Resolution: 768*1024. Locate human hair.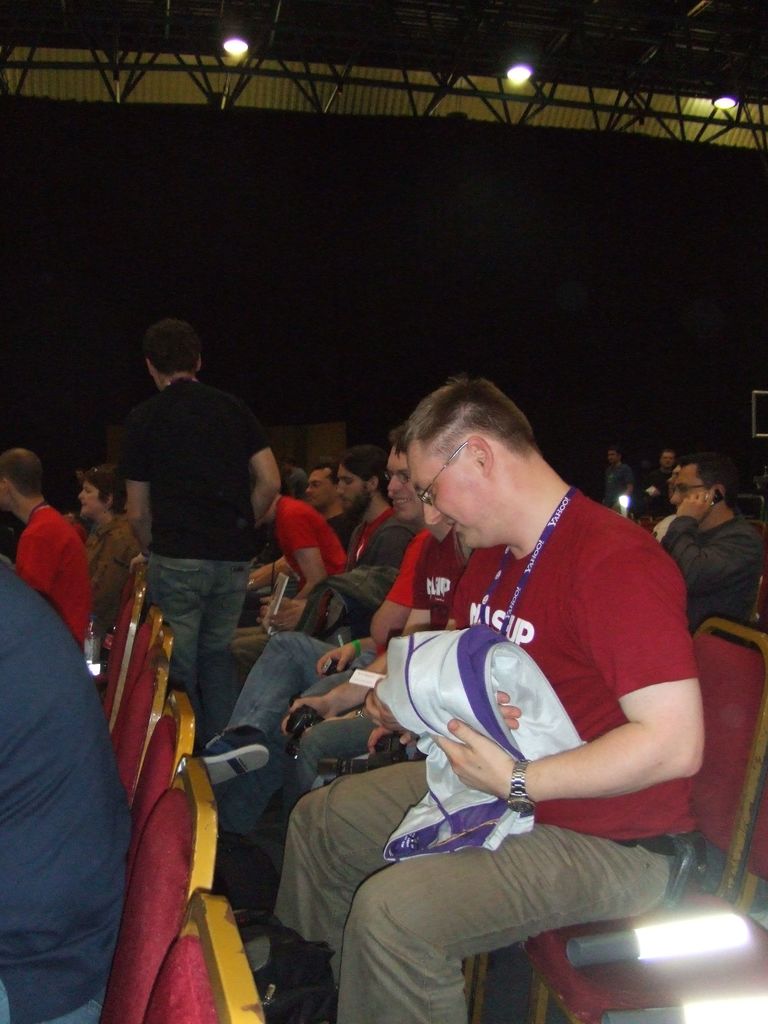
<box>0,451,40,500</box>.
